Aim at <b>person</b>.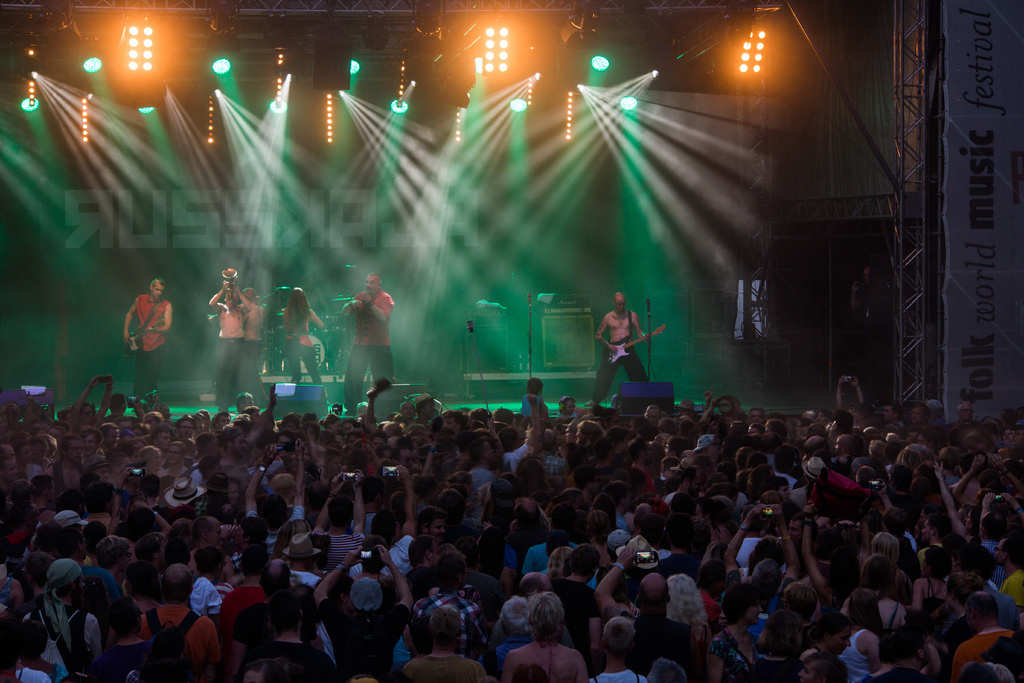
Aimed at crop(601, 279, 663, 416).
